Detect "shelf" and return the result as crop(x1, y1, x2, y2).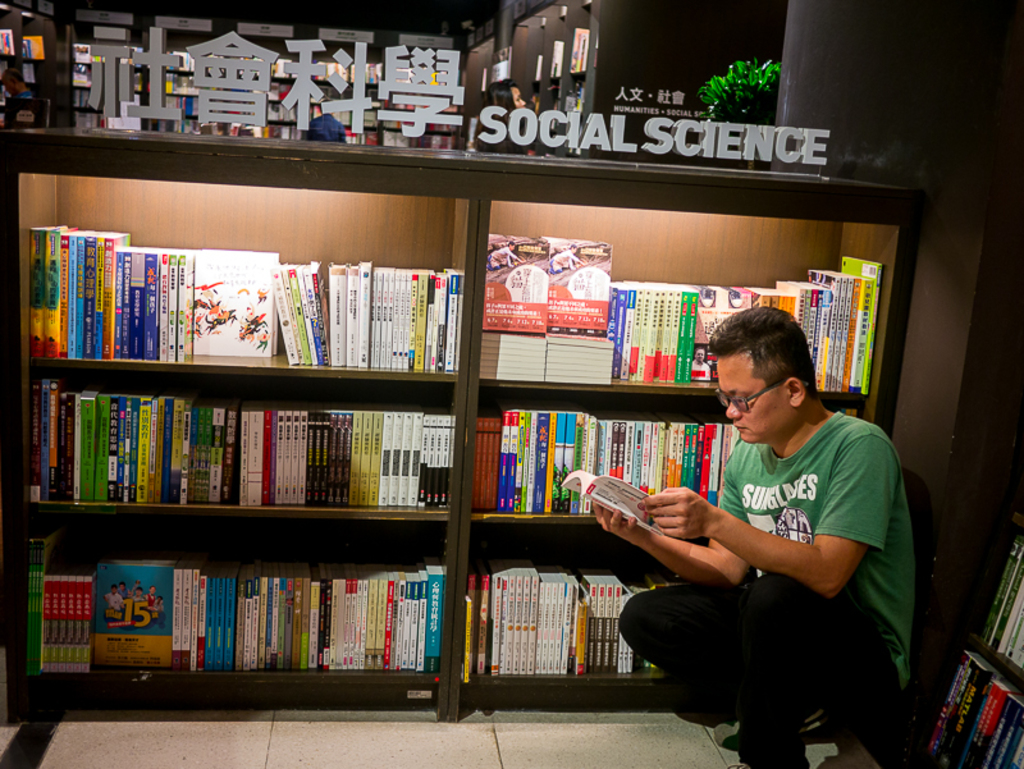
crop(447, 154, 927, 736).
